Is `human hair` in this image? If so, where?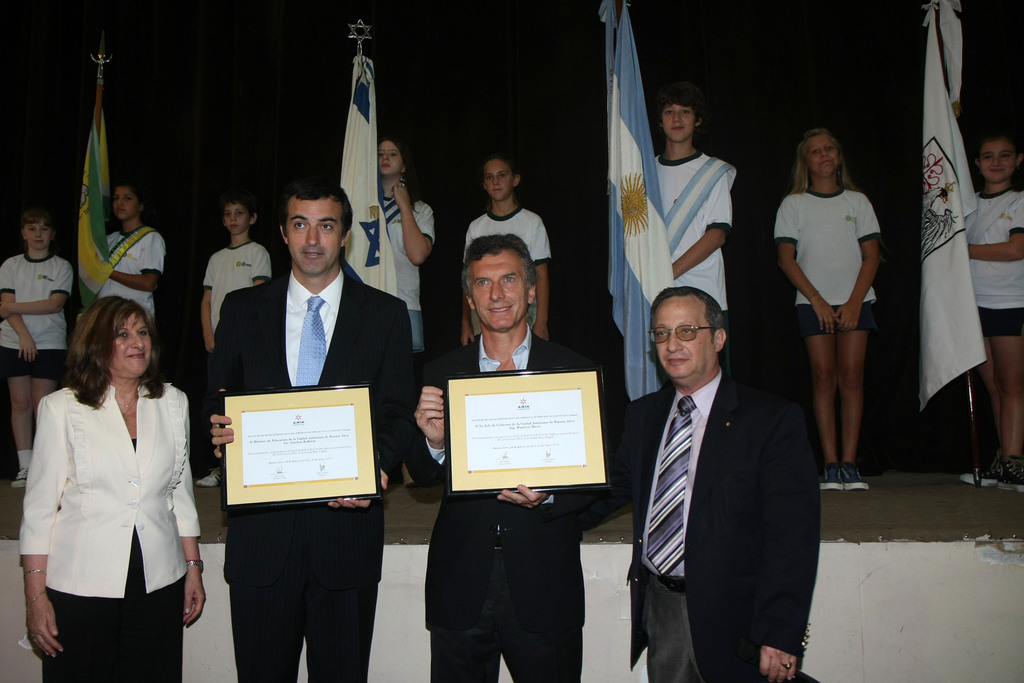
Yes, at [left=657, top=83, right=703, bottom=119].
